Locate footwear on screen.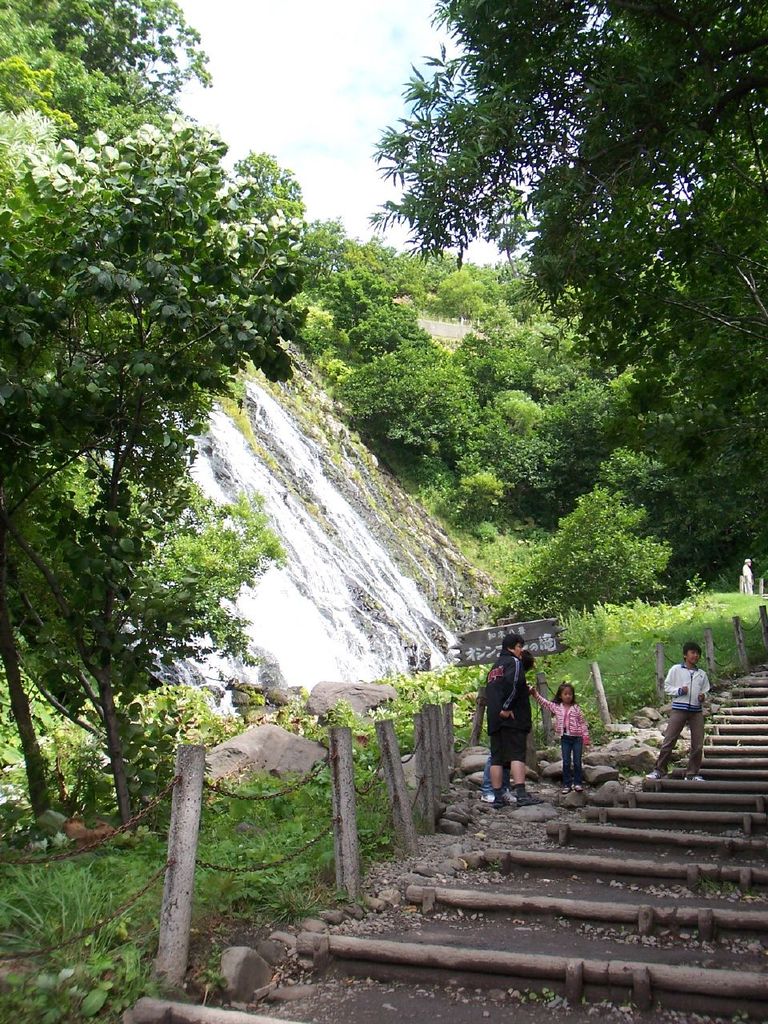
On screen at [x1=570, y1=782, x2=585, y2=795].
